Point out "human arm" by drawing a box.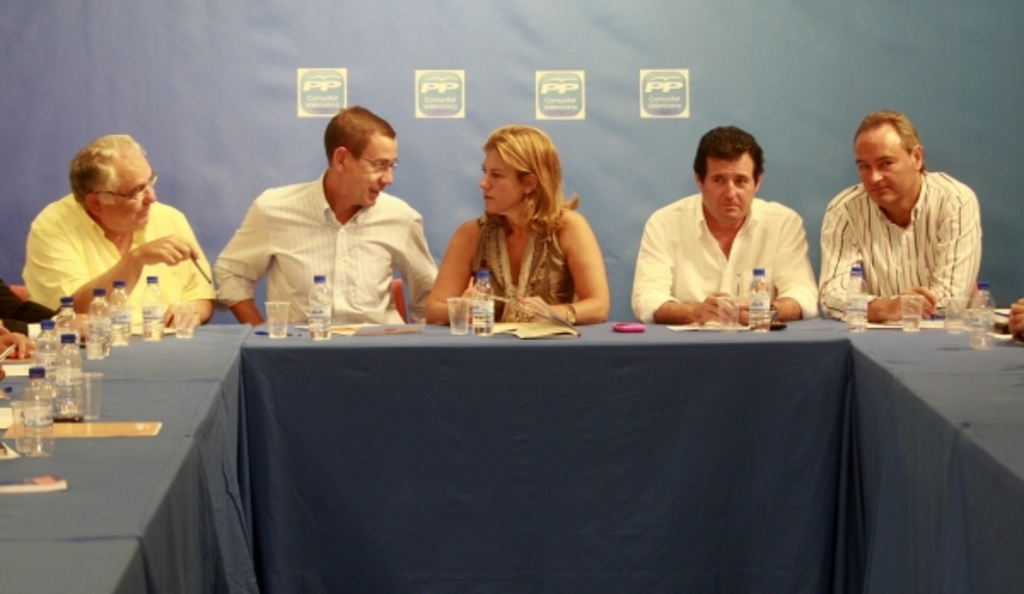
region(631, 207, 732, 326).
